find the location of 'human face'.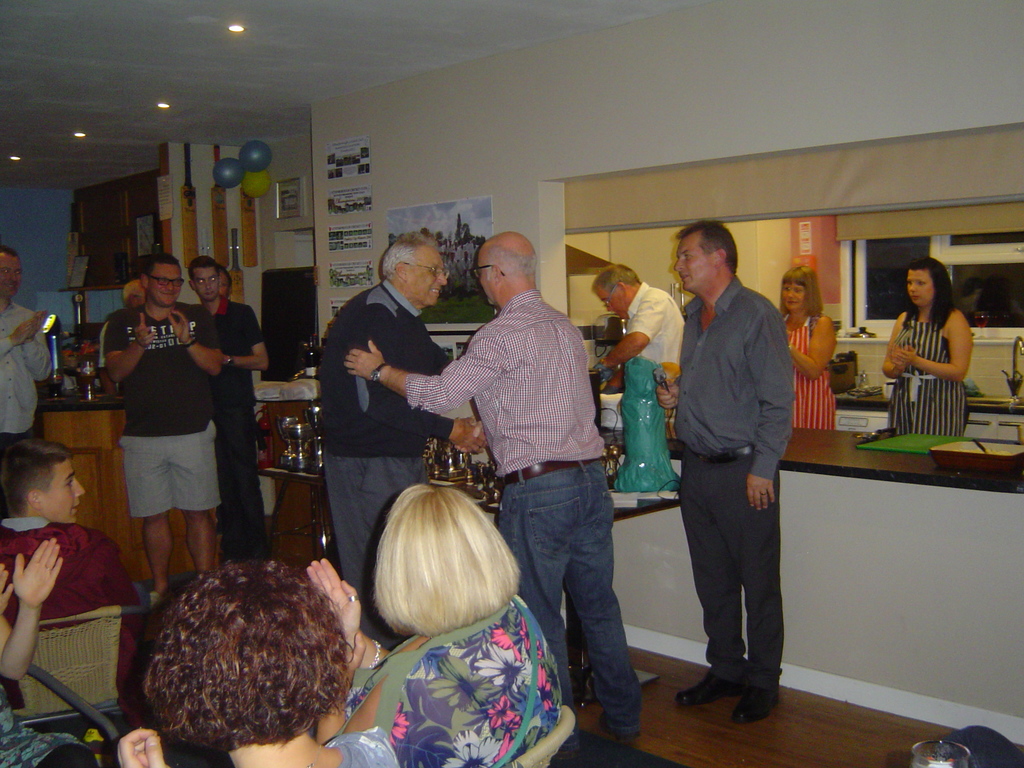
Location: box(477, 259, 495, 302).
